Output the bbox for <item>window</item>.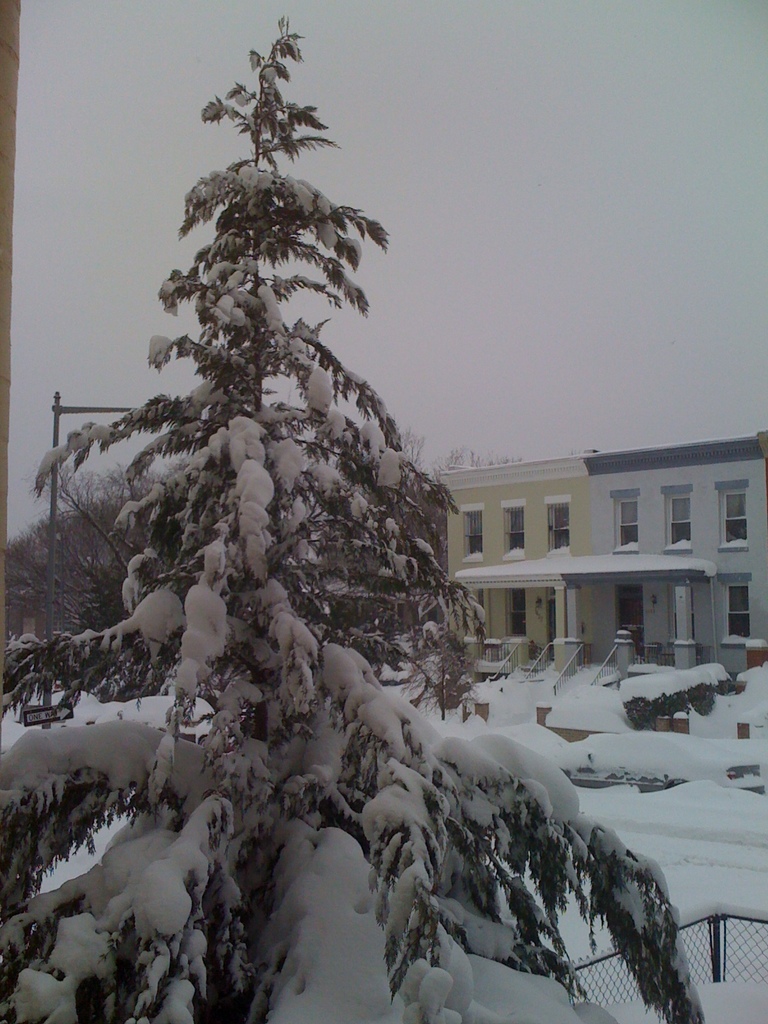
508 507 525 556.
